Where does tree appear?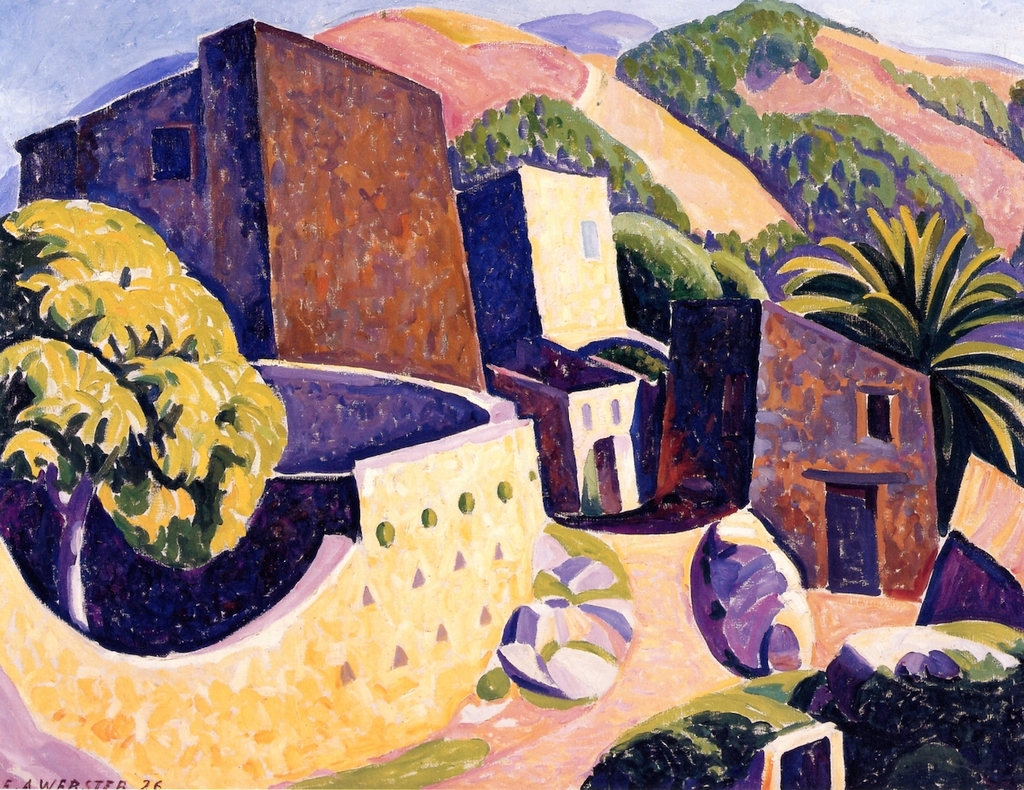
Appears at x1=454 y1=90 x2=690 y2=235.
